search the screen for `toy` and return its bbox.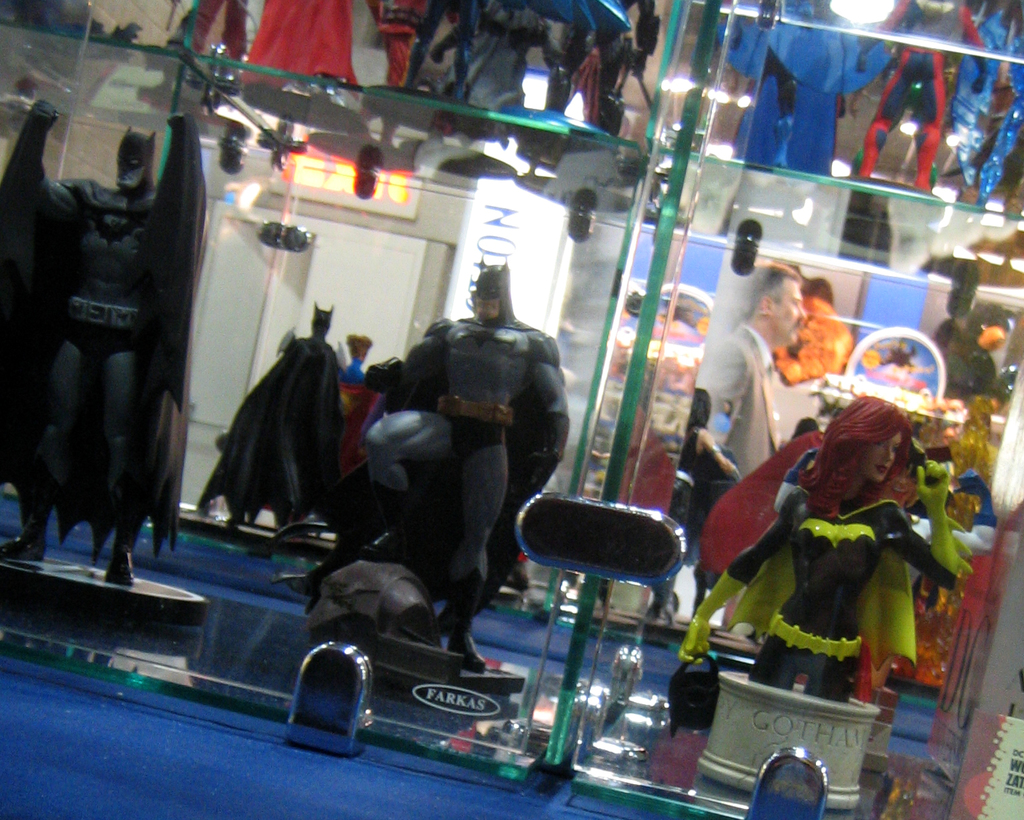
Found: 947 296 1013 411.
